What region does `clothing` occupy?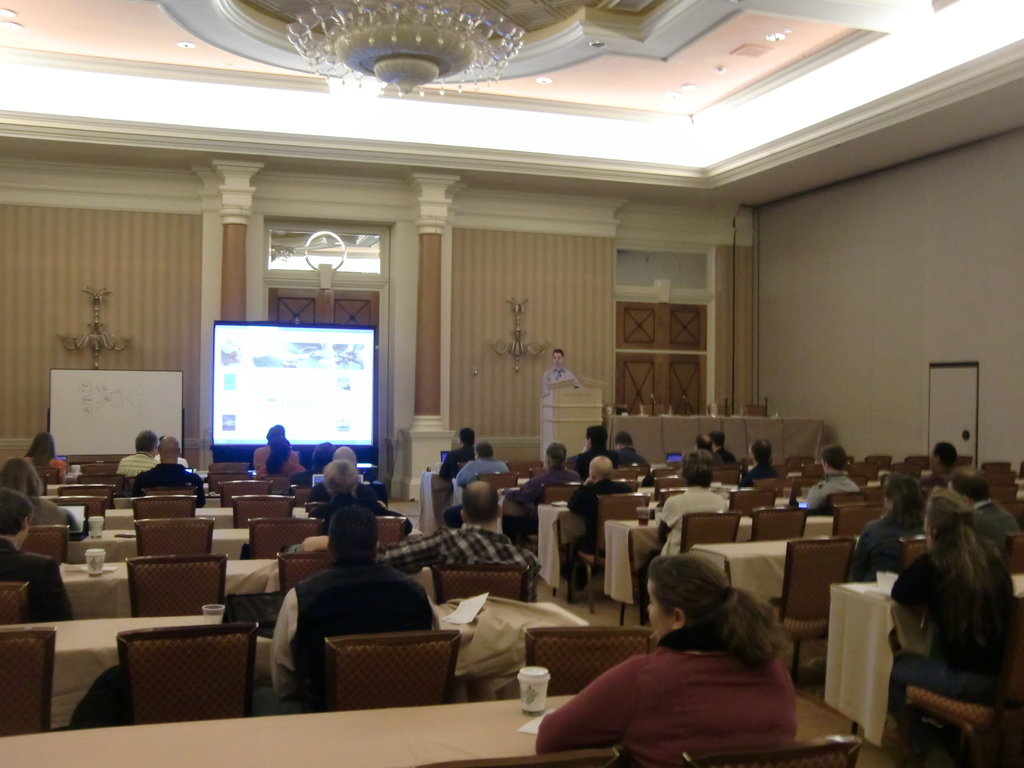
[970, 496, 1023, 545].
